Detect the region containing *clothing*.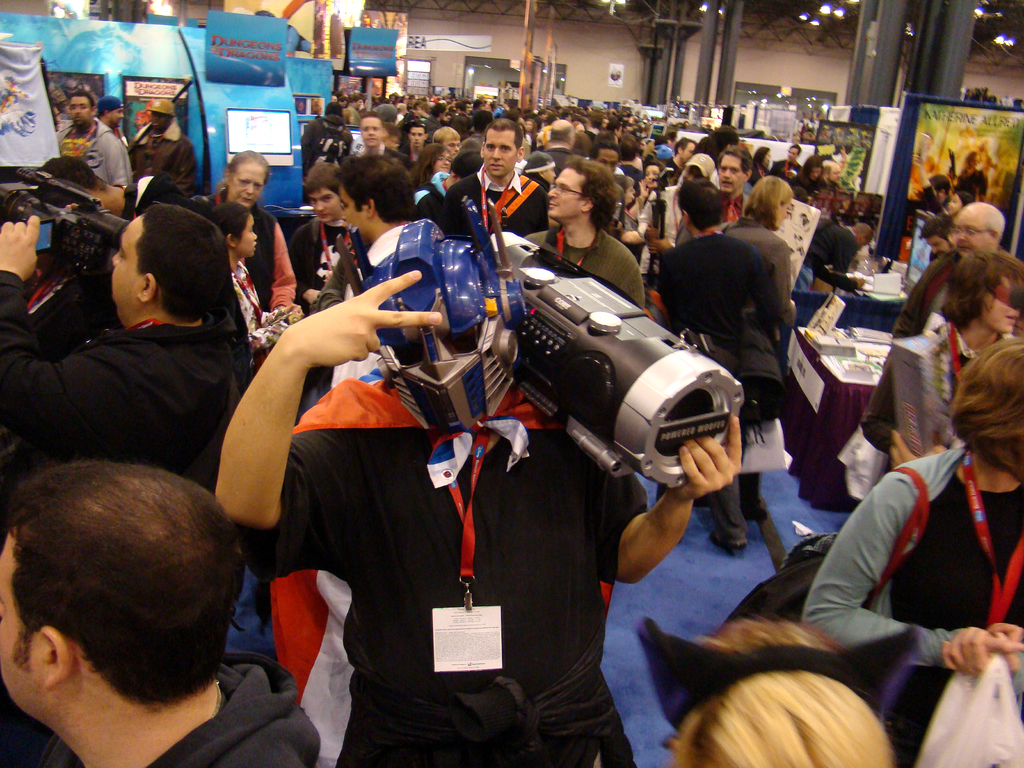
<box>810,439,1023,767</box>.
